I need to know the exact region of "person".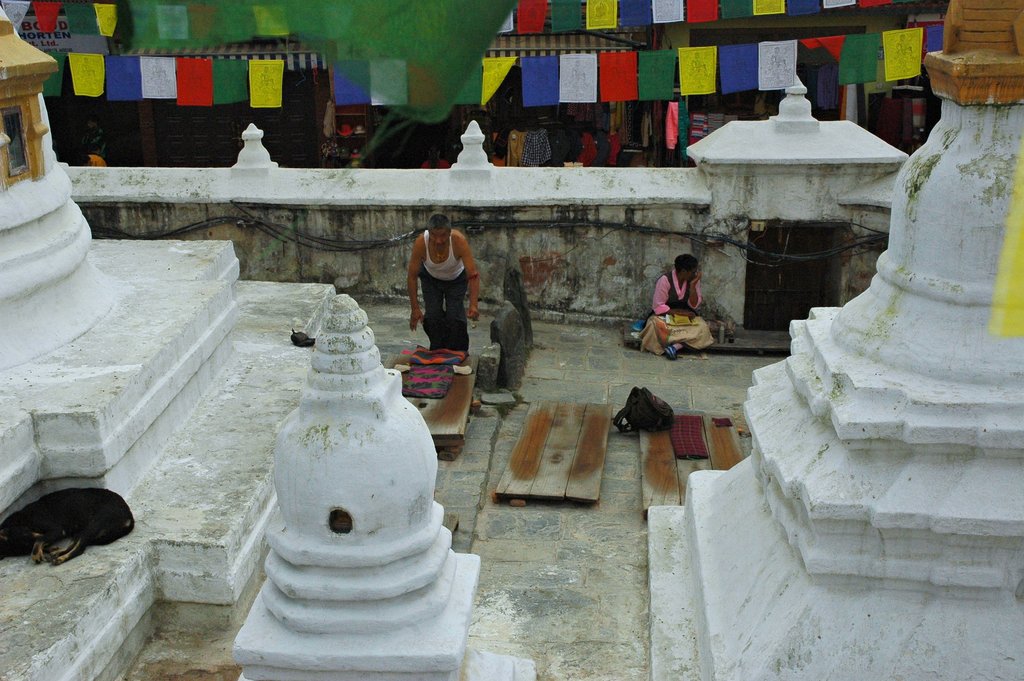
Region: bbox=[640, 253, 714, 359].
